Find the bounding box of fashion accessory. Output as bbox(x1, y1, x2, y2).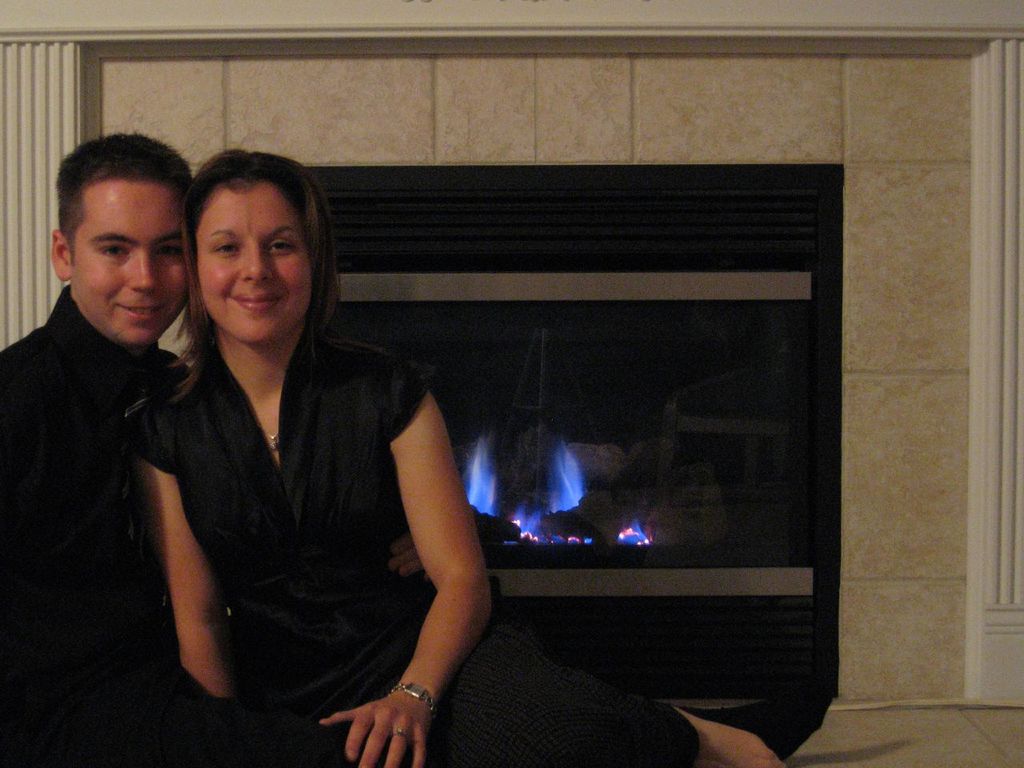
bbox(397, 681, 435, 714).
